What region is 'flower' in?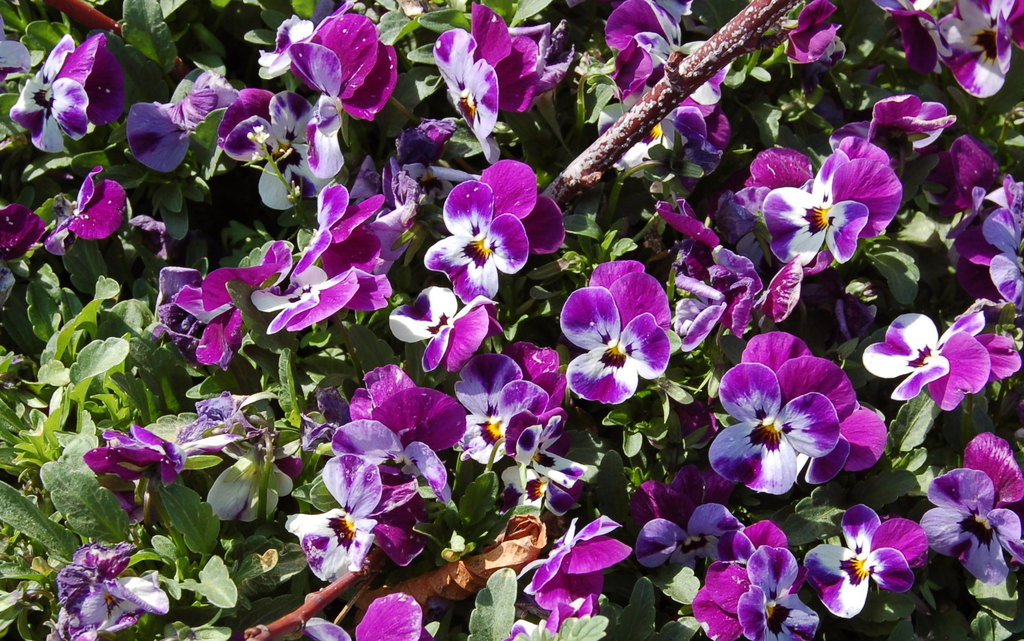
x1=79 y1=429 x2=180 y2=500.
